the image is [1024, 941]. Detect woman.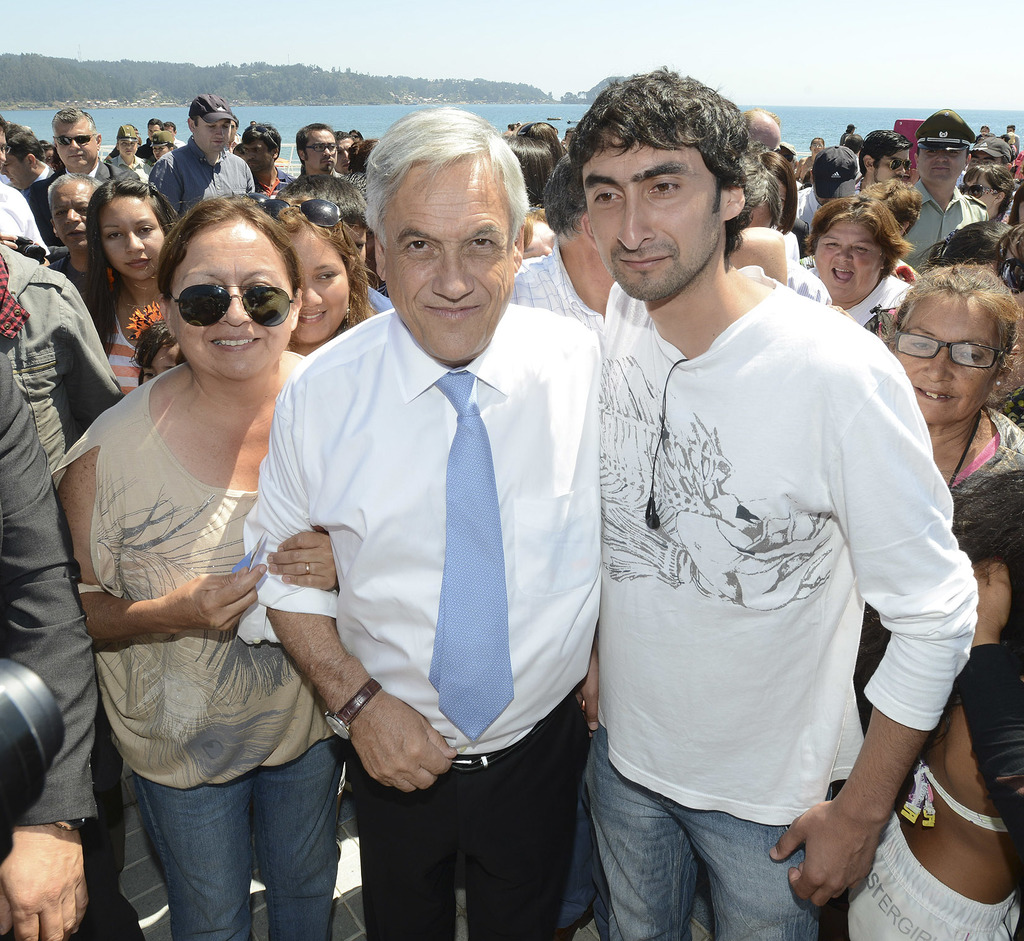
Detection: region(285, 198, 376, 358).
